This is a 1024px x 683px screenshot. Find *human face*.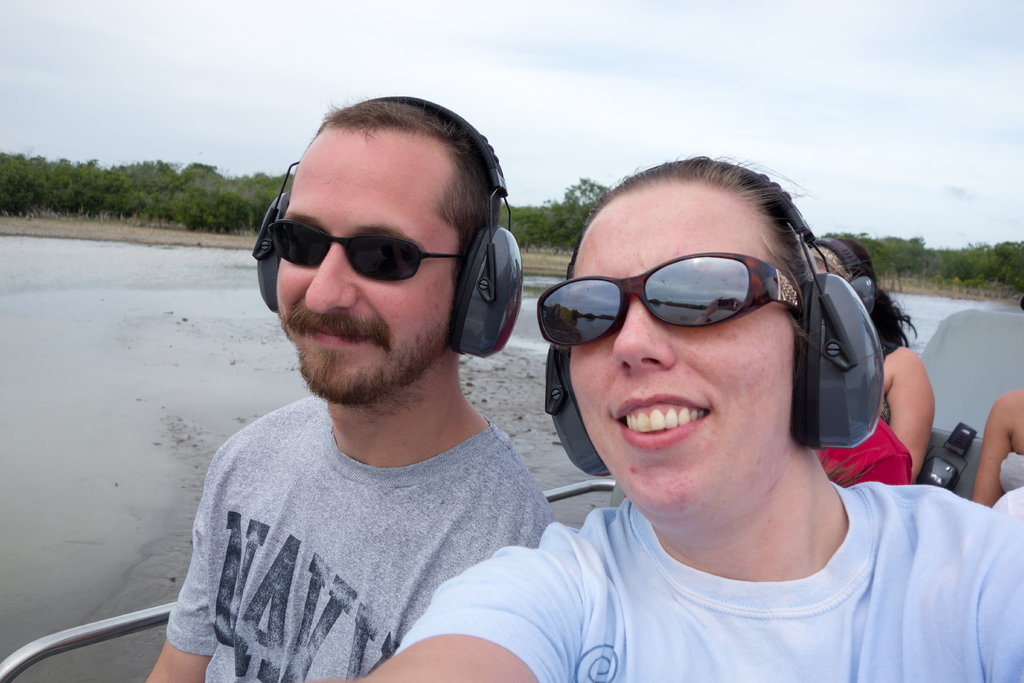
Bounding box: locate(568, 183, 801, 506).
